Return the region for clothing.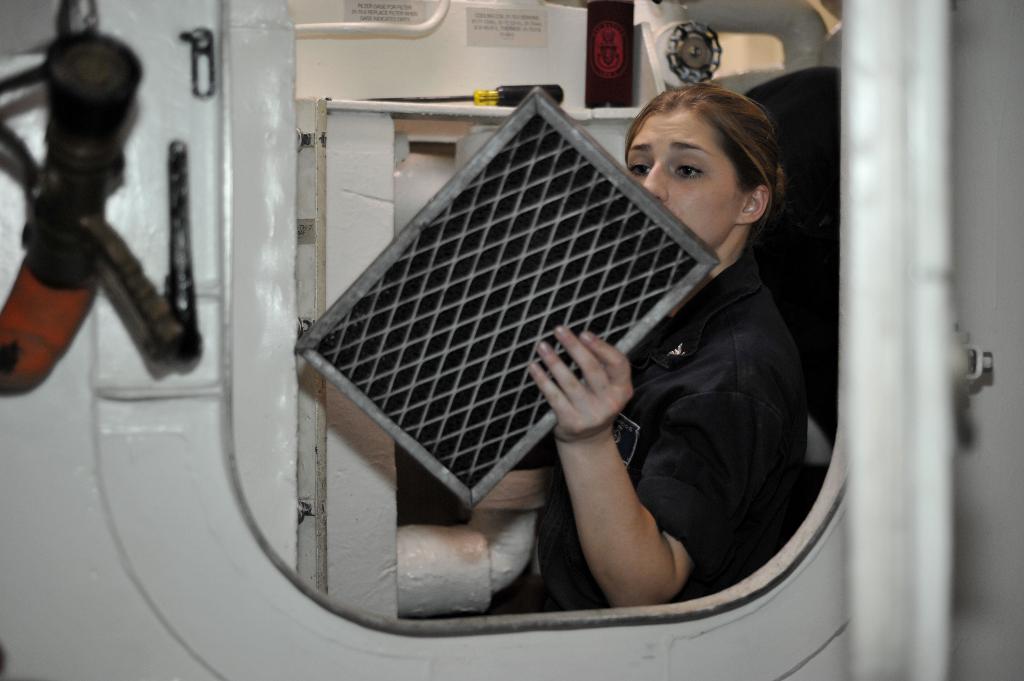
select_region(534, 248, 803, 605).
